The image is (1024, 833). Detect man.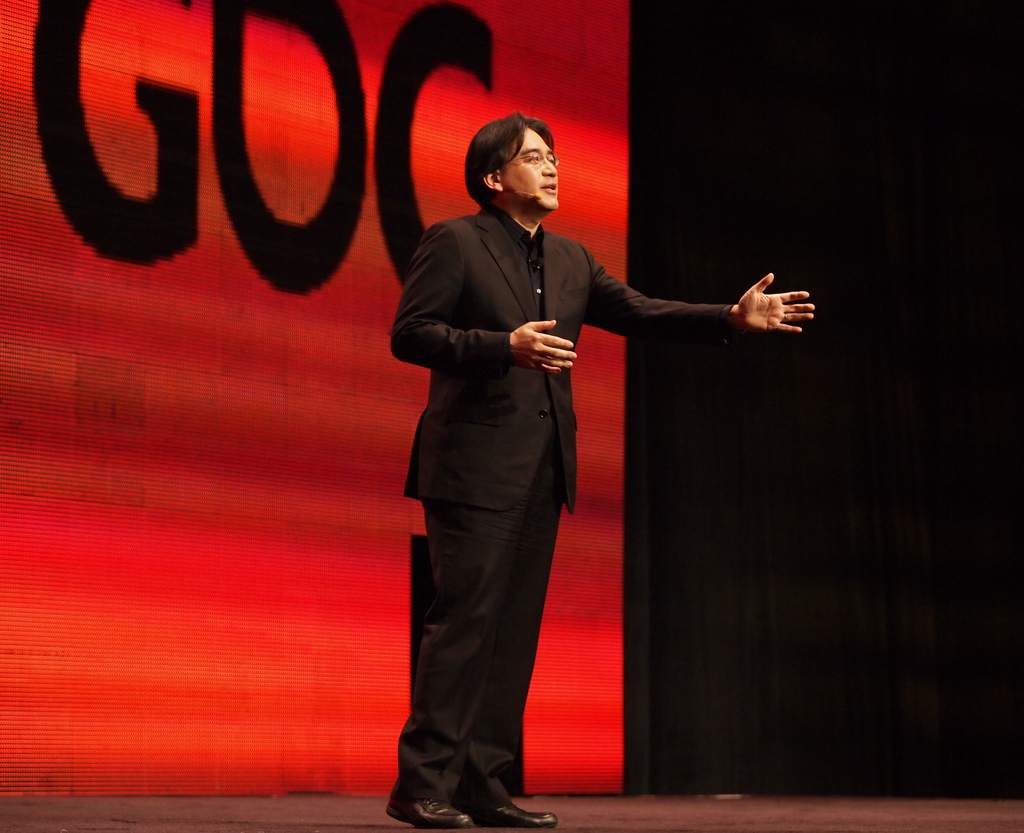
Detection: detection(387, 107, 809, 832).
